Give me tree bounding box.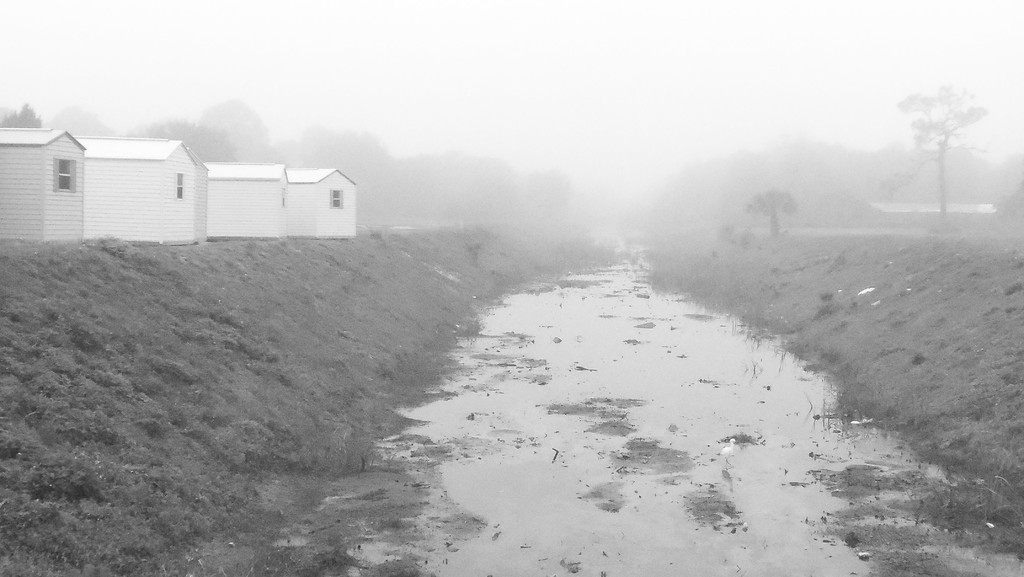
203,99,264,149.
